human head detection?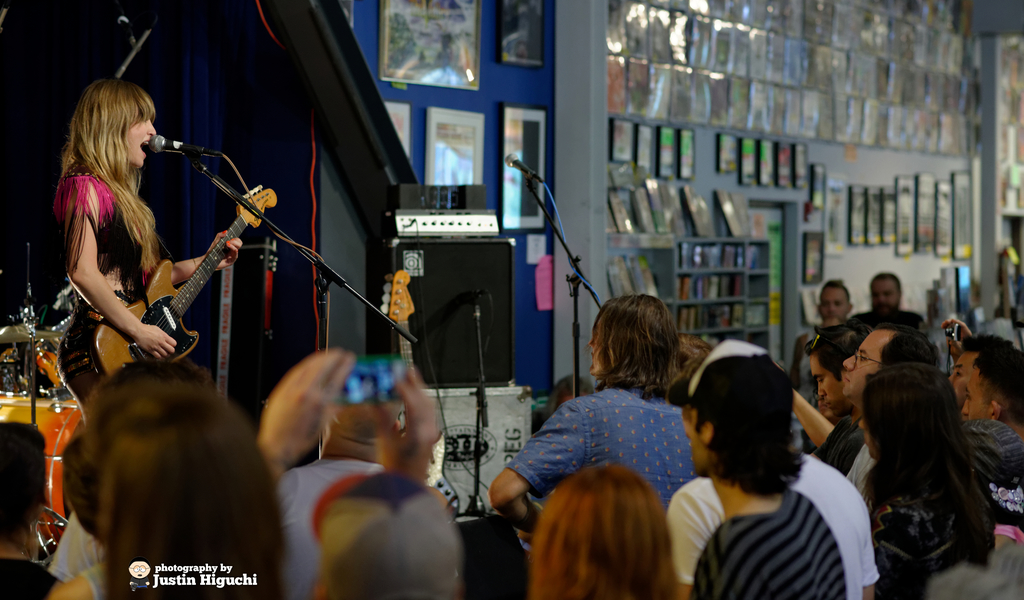
[x1=664, y1=341, x2=801, y2=510]
